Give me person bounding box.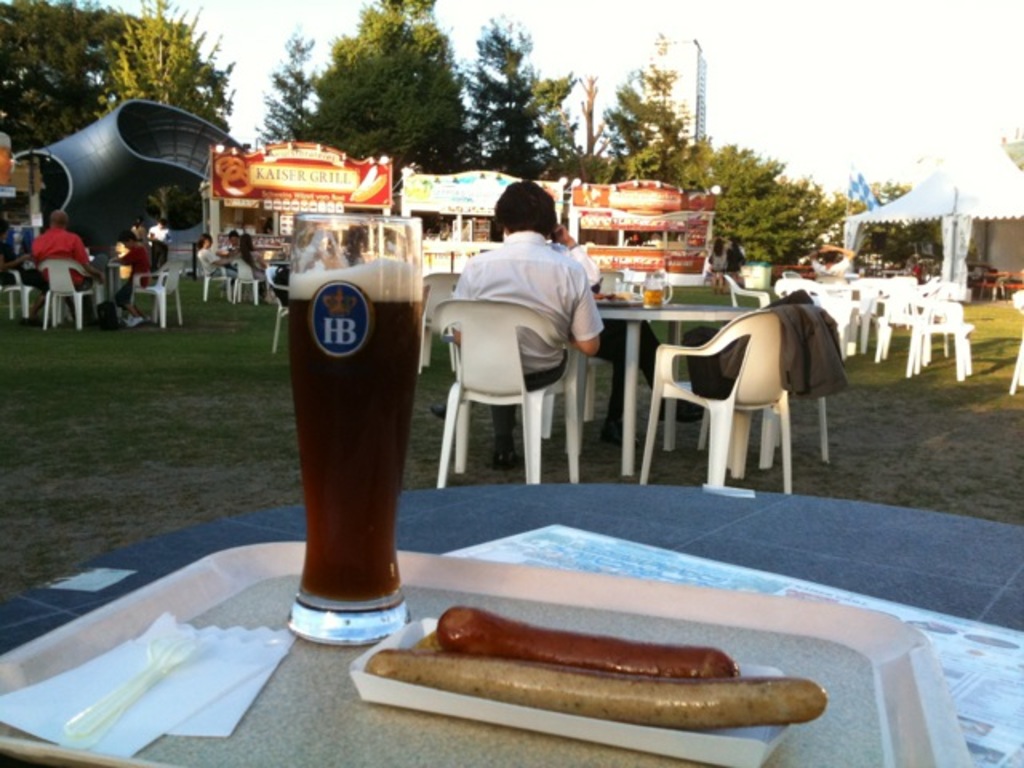
rect(200, 232, 235, 296).
